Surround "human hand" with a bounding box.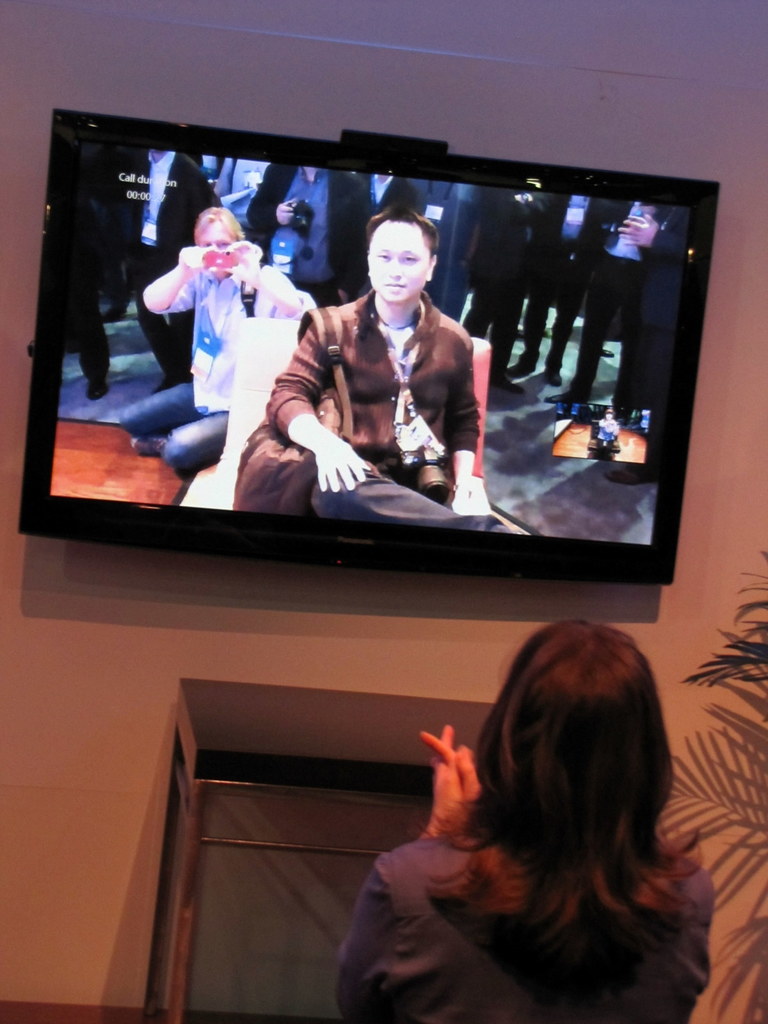
313:438:378:494.
